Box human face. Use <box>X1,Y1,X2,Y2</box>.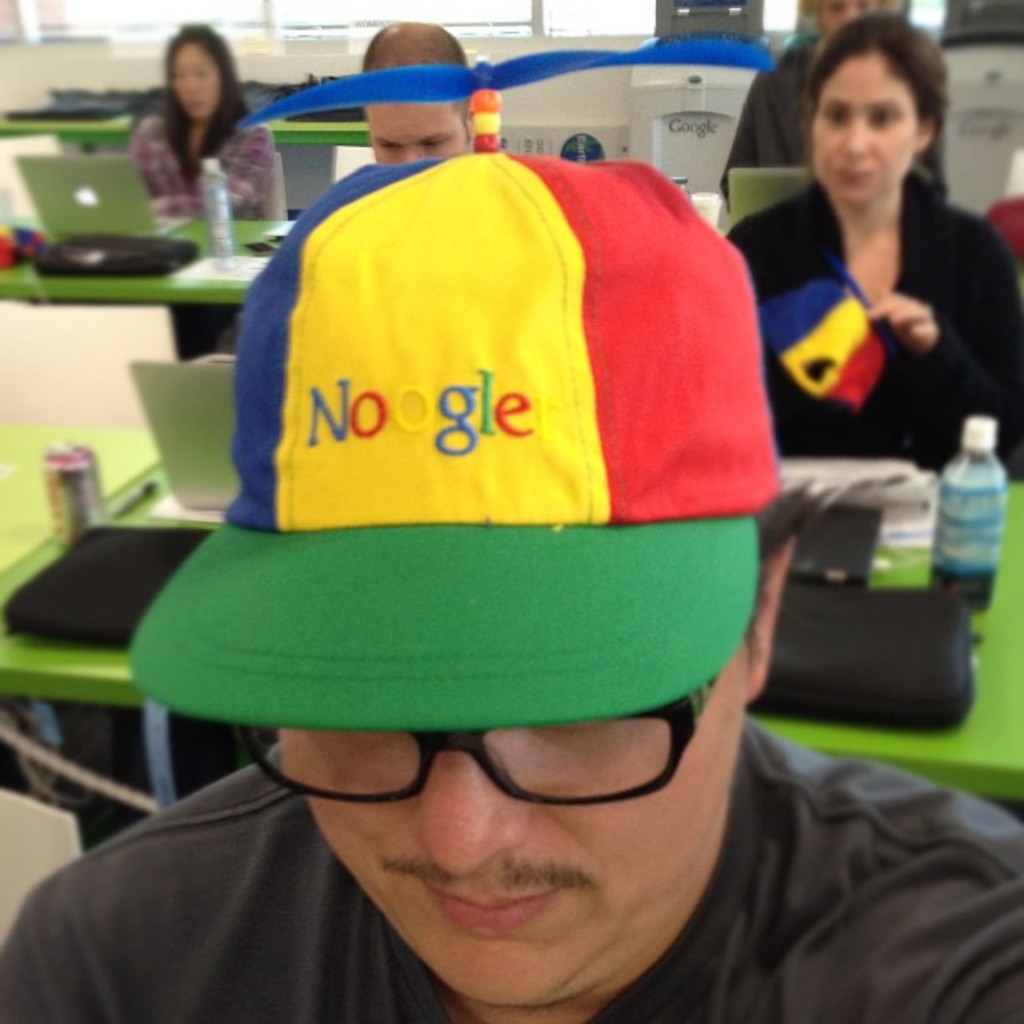
<box>243,187,763,996</box>.
